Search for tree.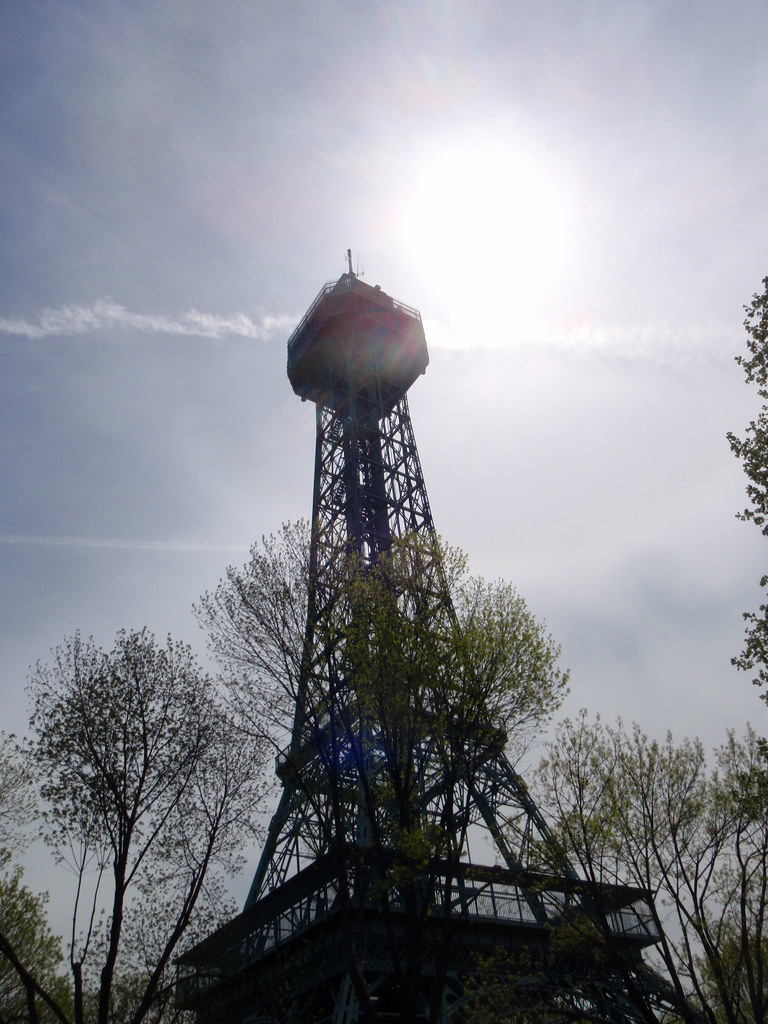
Found at pyautogui.locateOnScreen(448, 691, 767, 1020).
